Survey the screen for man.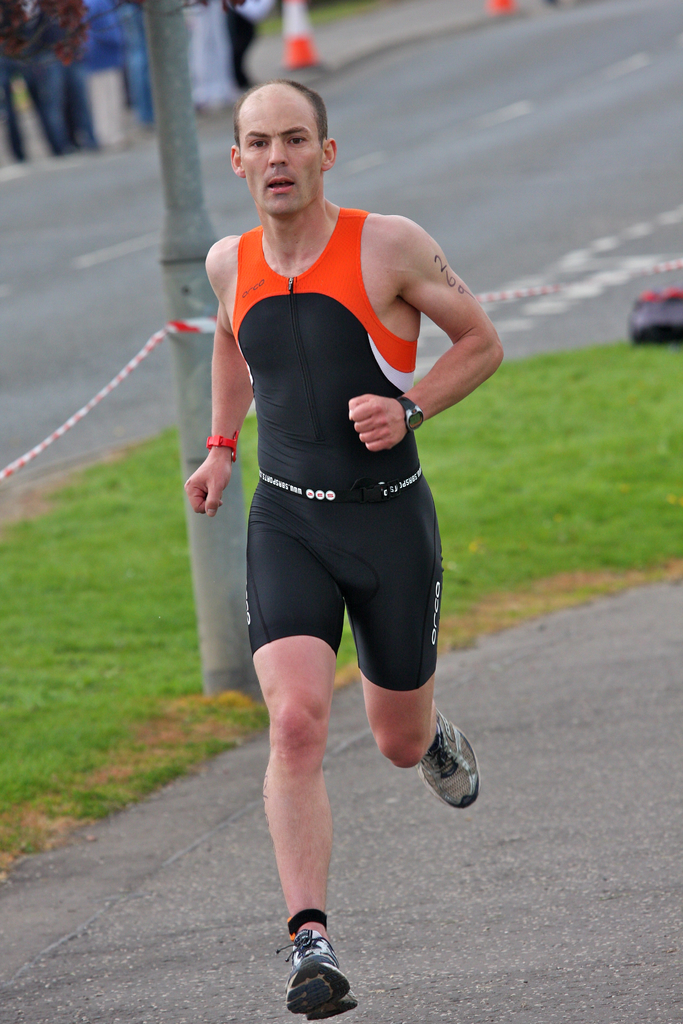
Survey found: Rect(172, 0, 498, 911).
